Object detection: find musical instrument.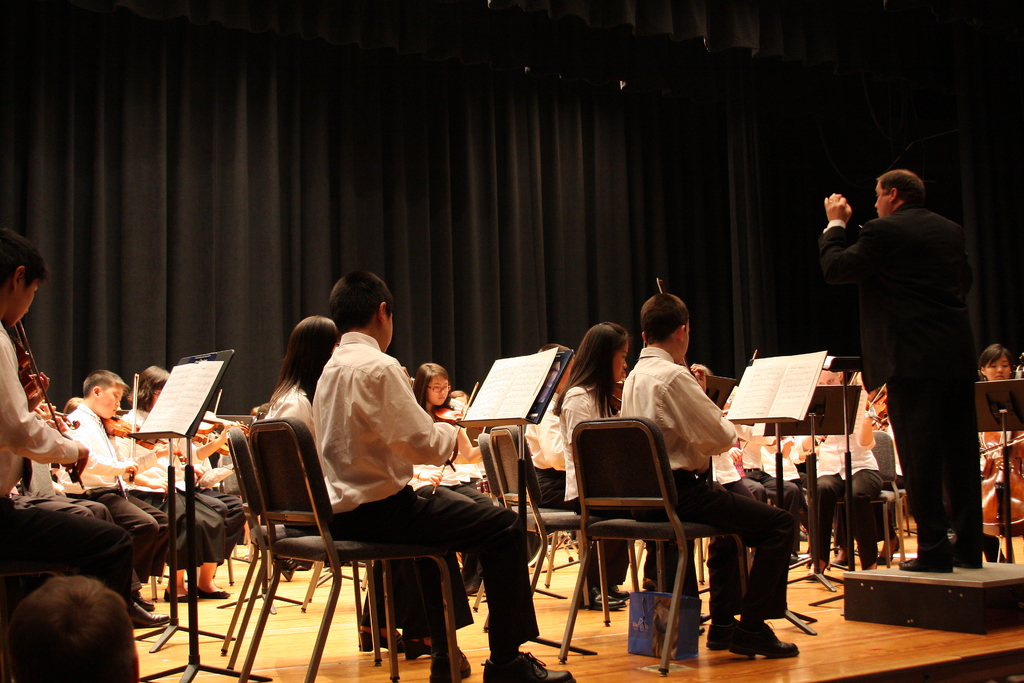
x1=195 y1=397 x2=249 y2=436.
